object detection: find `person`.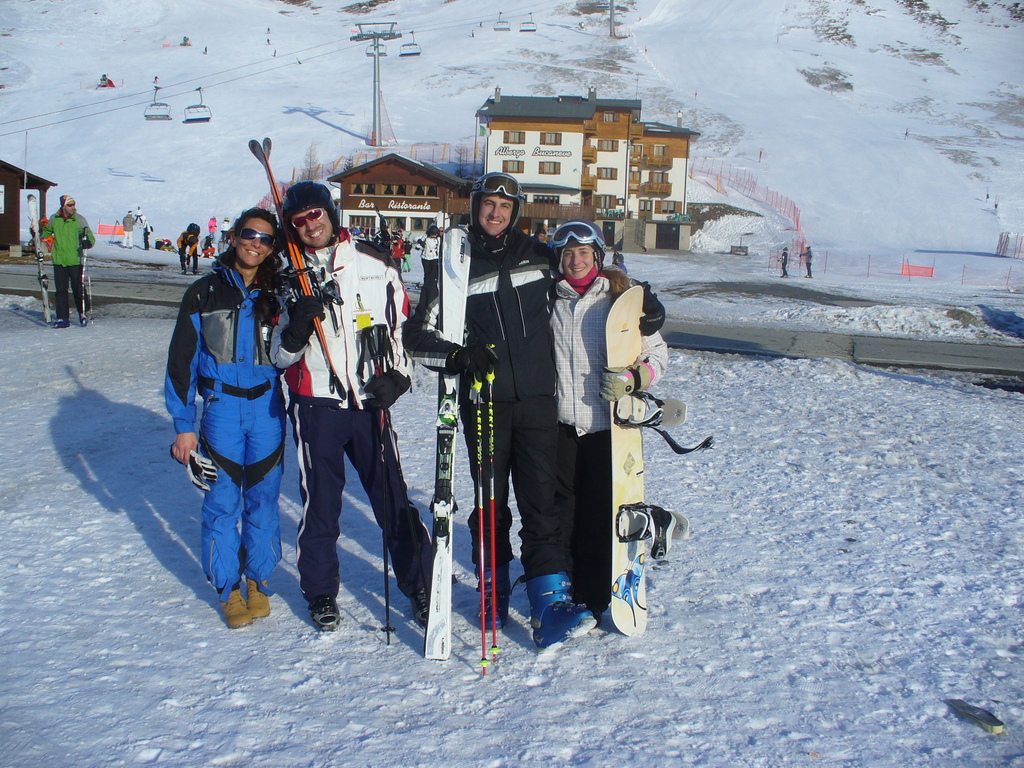
[left=194, top=236, right=218, bottom=262].
